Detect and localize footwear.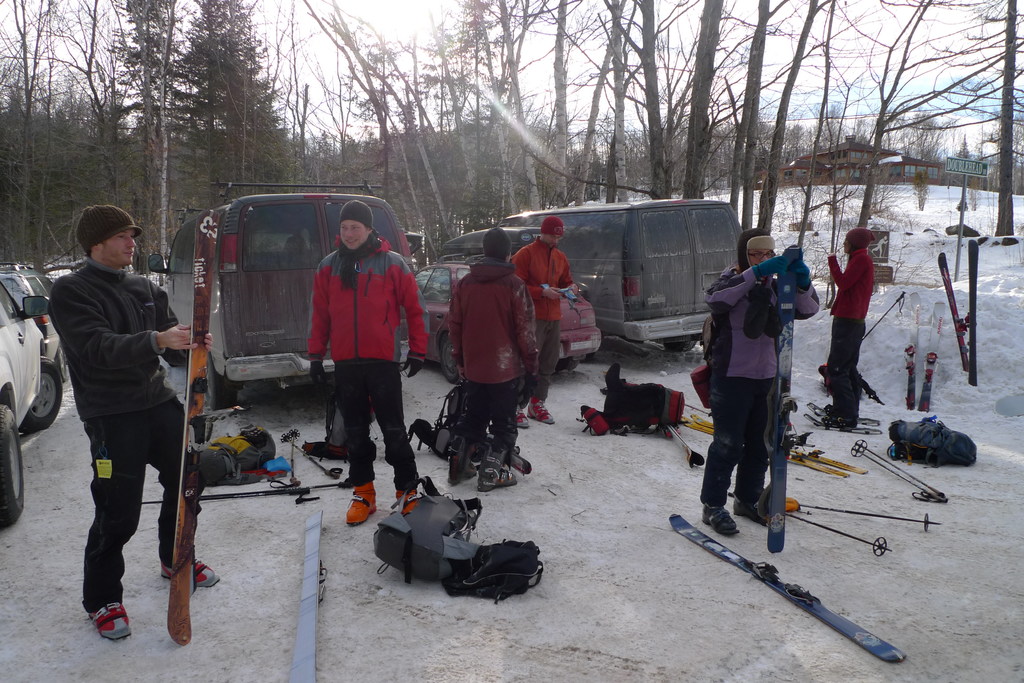
Localized at <bbox>515, 402, 529, 423</bbox>.
